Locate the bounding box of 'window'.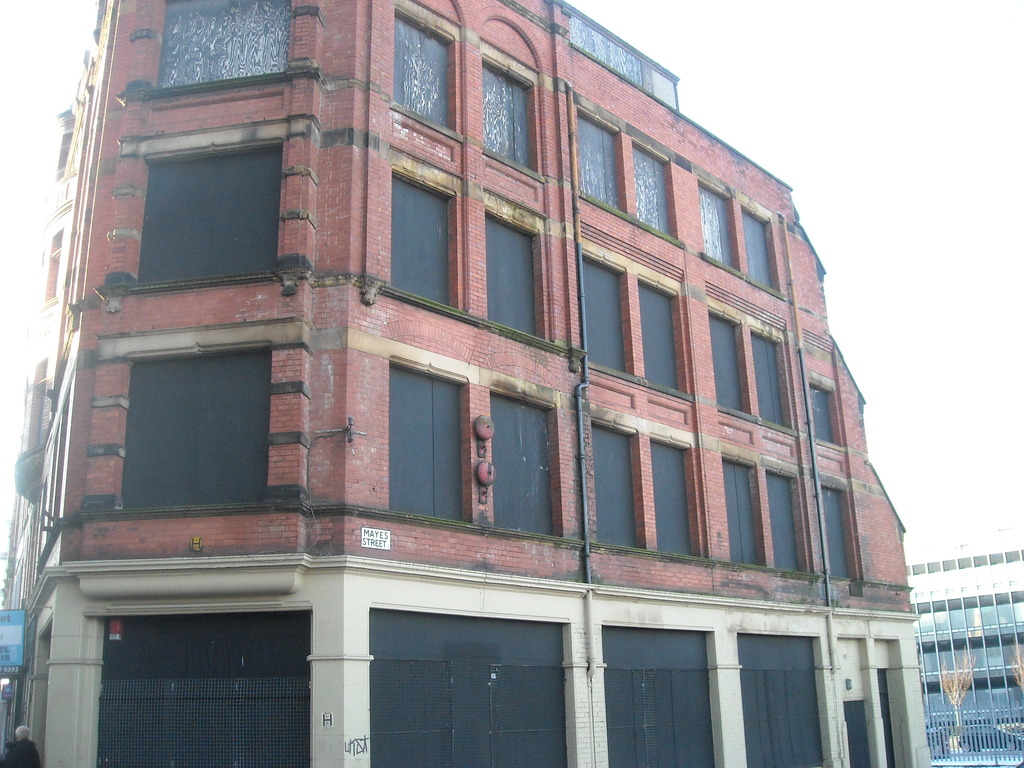
Bounding box: 642,280,685,397.
